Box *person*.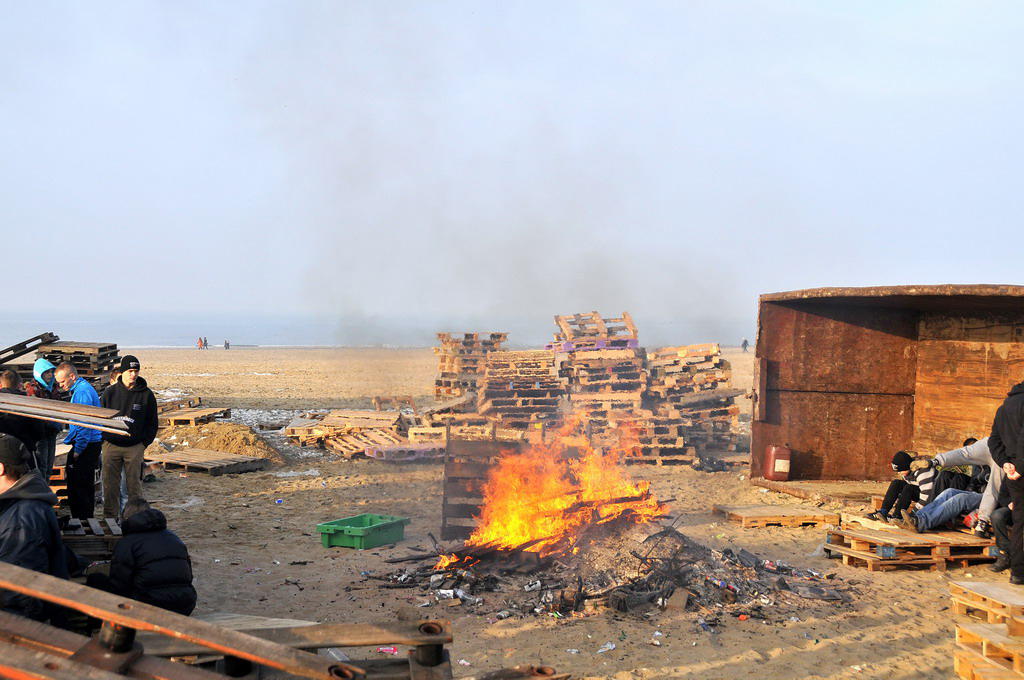
x1=98 y1=367 x2=154 y2=519.
